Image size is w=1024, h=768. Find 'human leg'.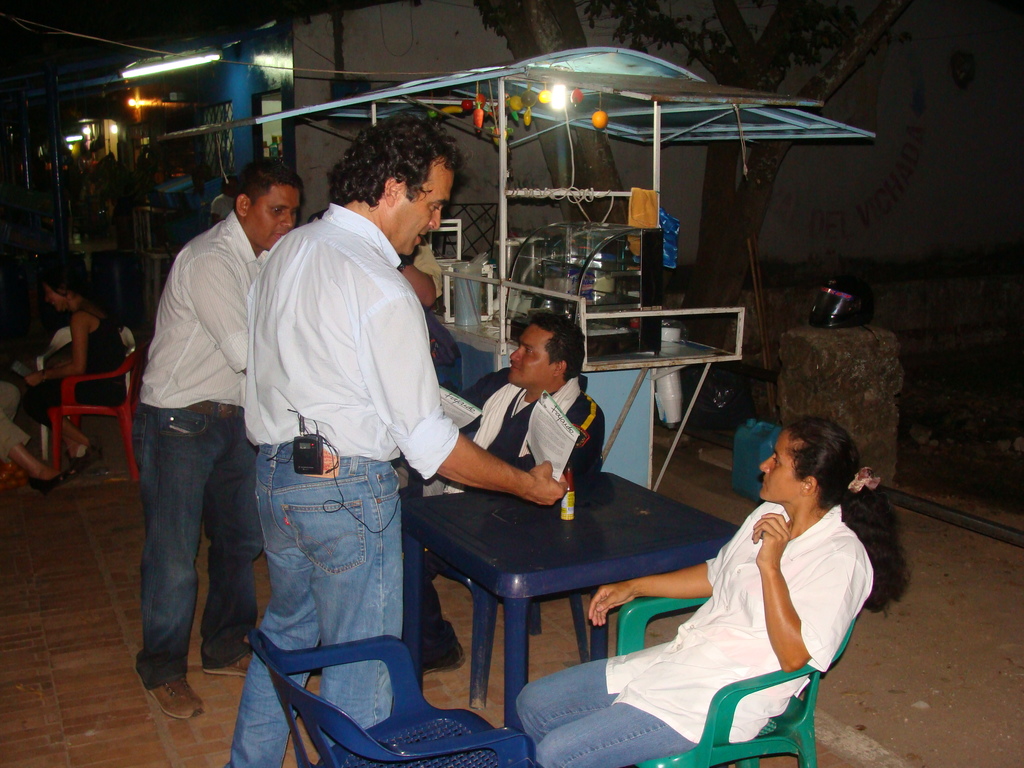
419/542/467/668.
